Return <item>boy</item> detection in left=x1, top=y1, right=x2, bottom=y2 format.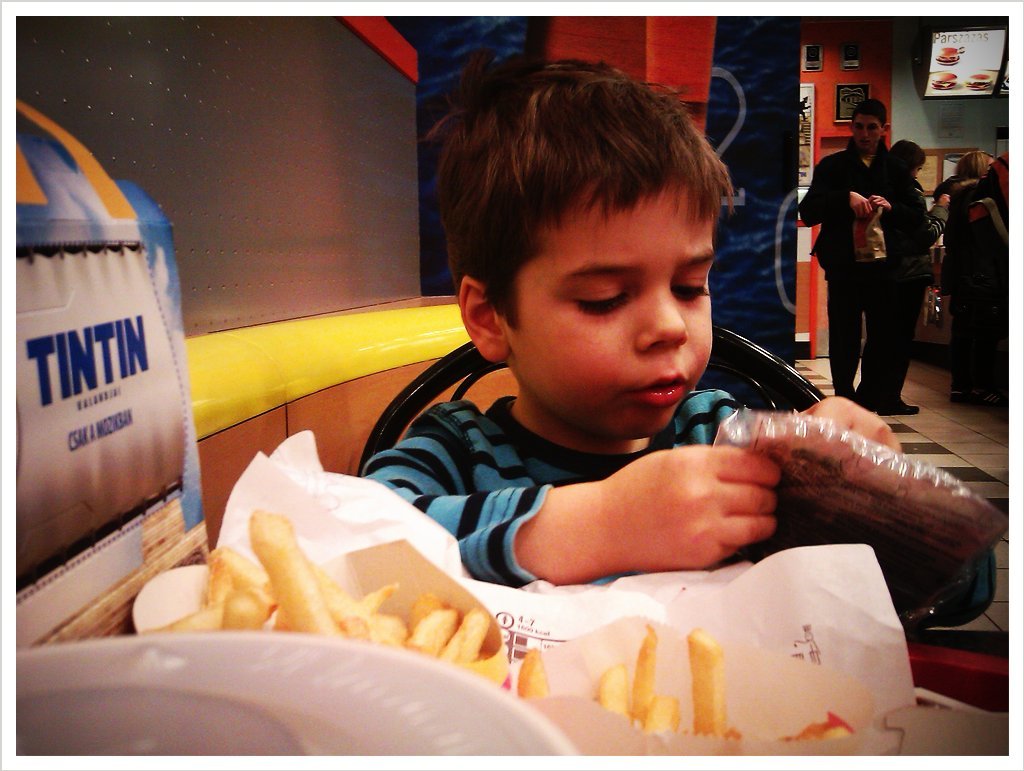
left=307, top=58, right=879, bottom=727.
